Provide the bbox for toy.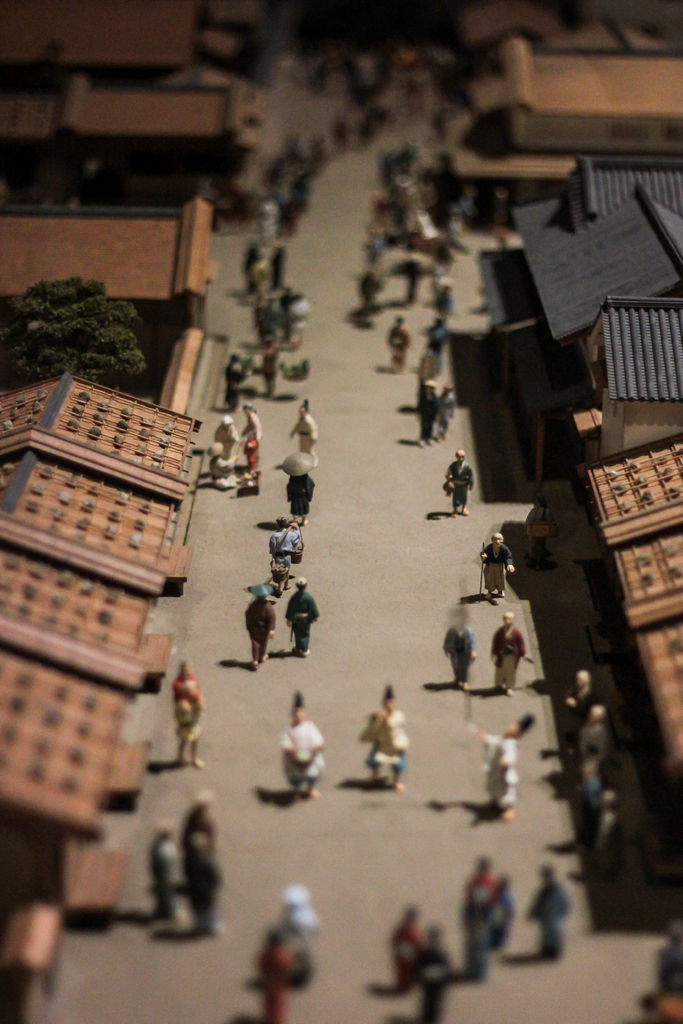
pyautogui.locateOnScreen(272, 689, 327, 801).
